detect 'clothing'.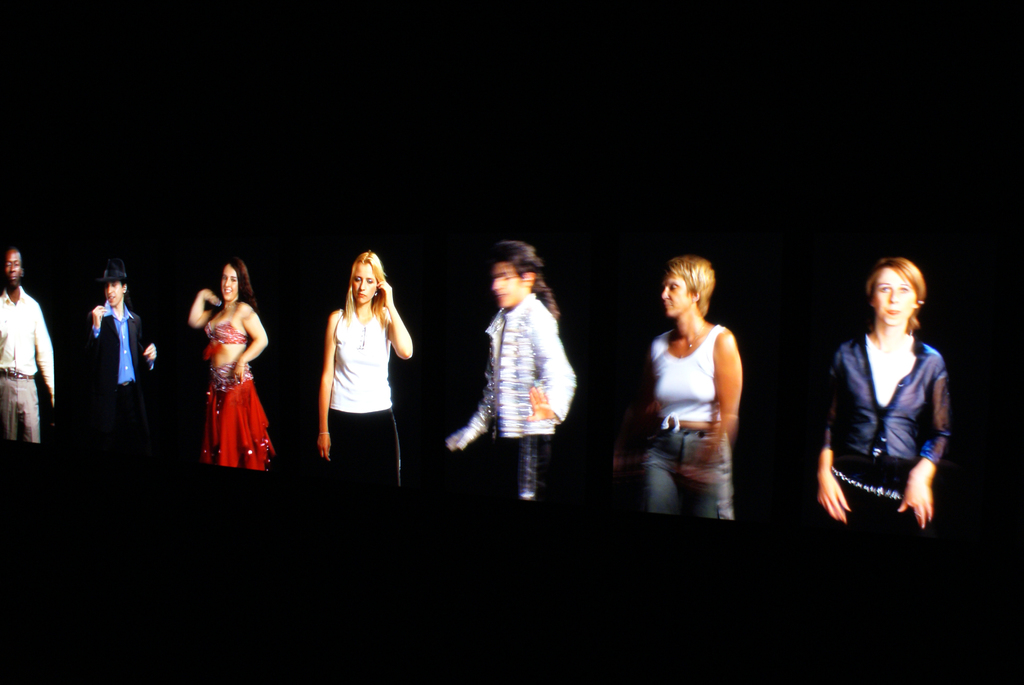
Detected at rect(327, 308, 402, 484).
